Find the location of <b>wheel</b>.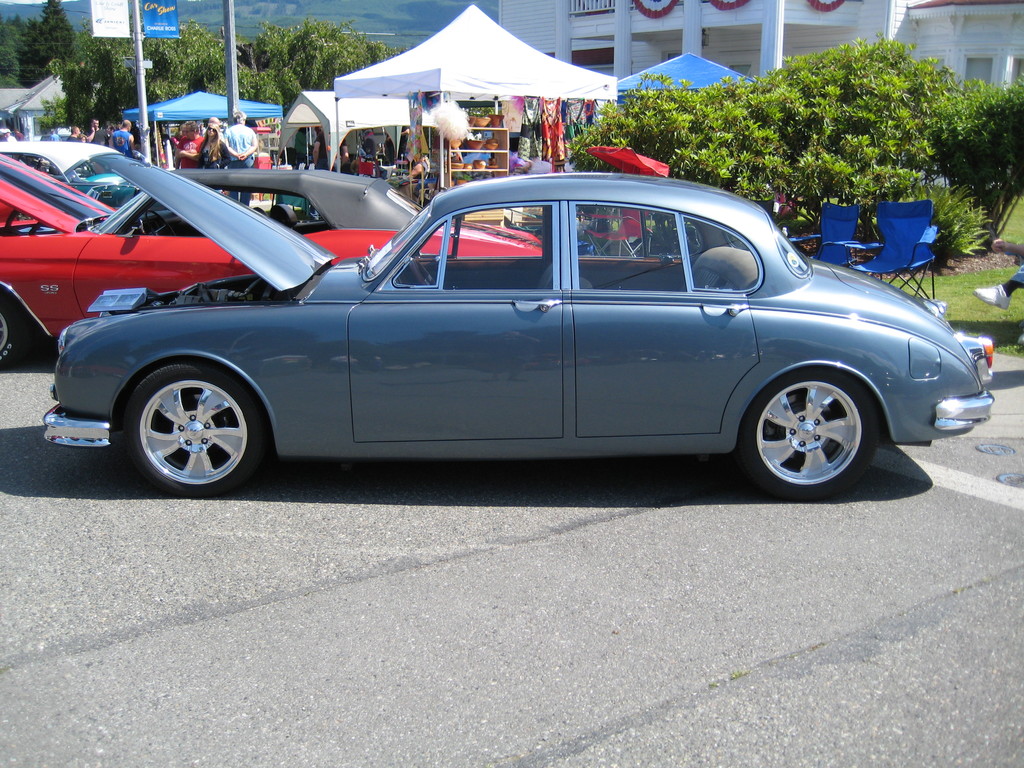
Location: [left=104, top=344, right=262, bottom=494].
